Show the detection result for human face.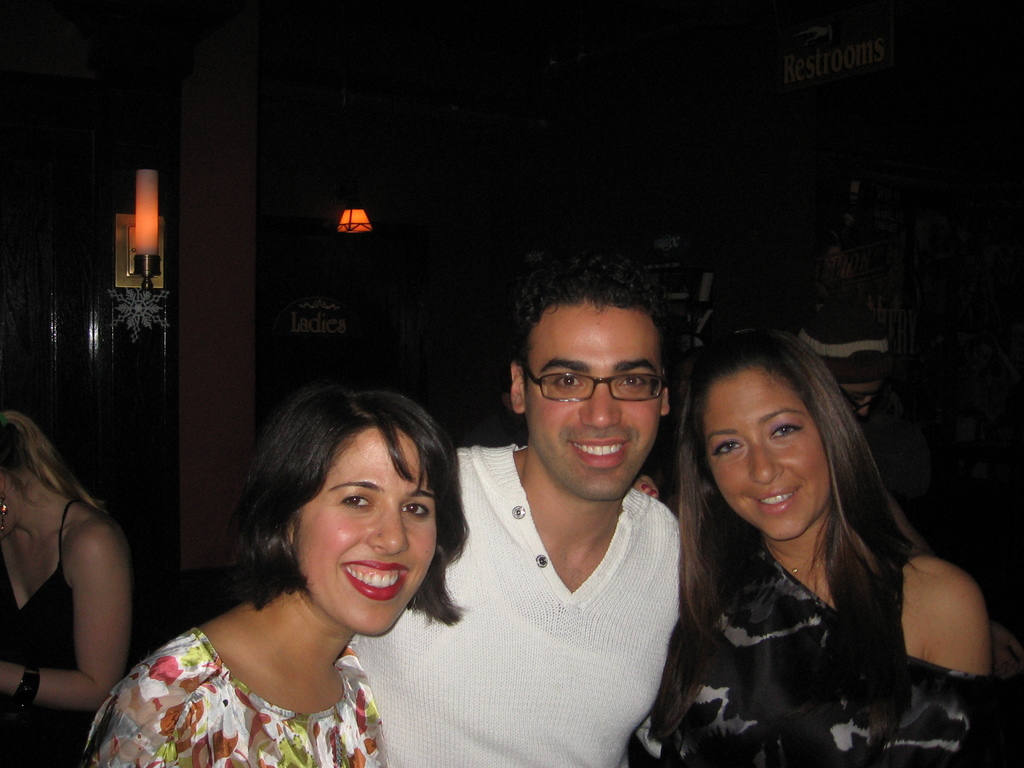
(left=714, top=365, right=837, bottom=540).
